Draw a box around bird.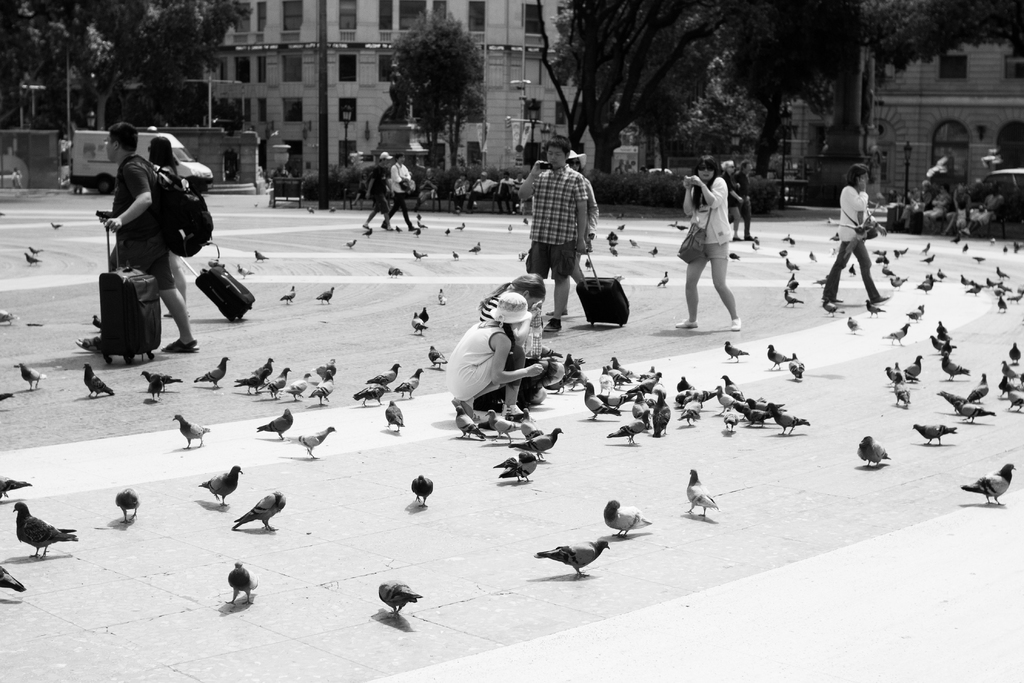
locate(20, 252, 42, 267).
